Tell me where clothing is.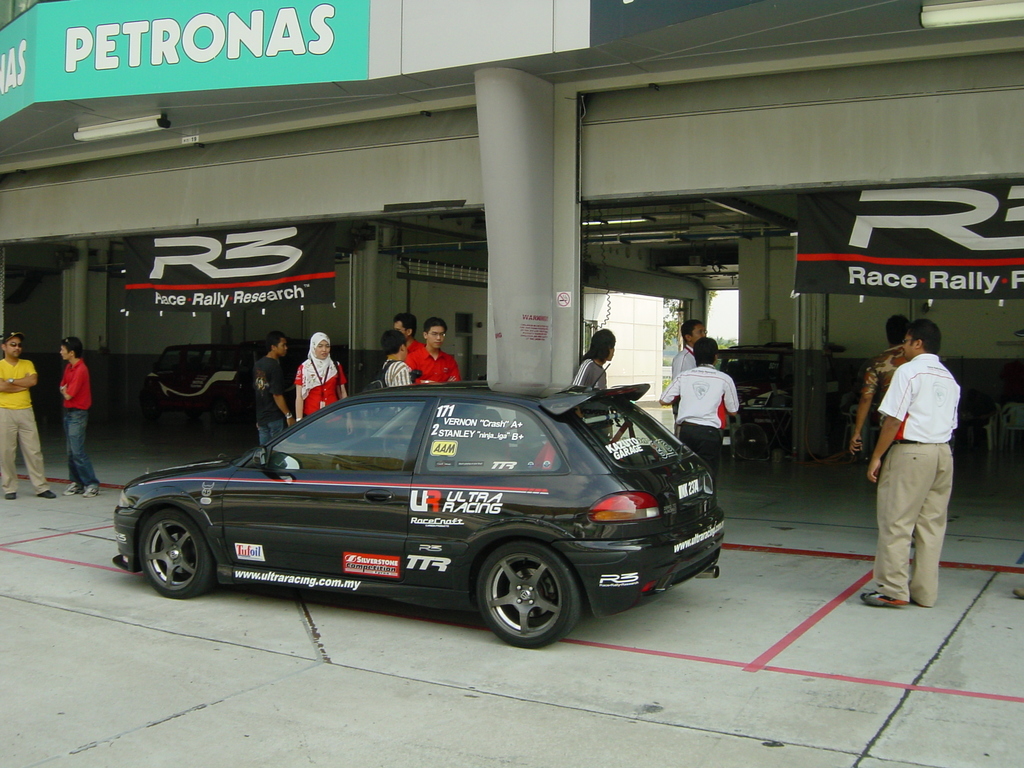
clothing is at (404, 341, 460, 382).
